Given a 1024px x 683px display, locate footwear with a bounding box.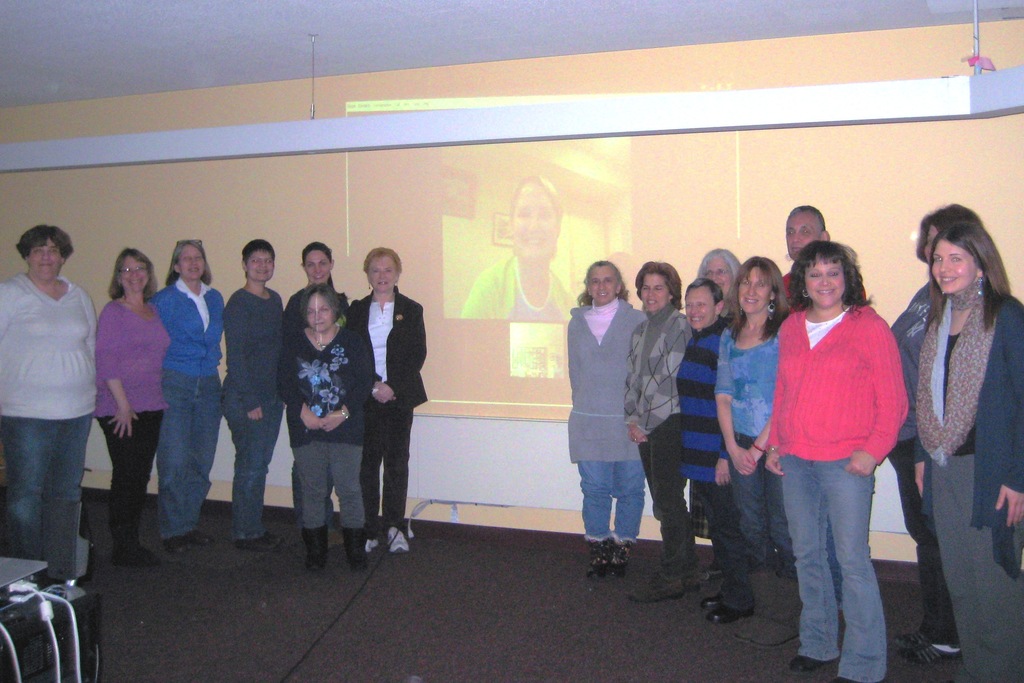
Located: (left=583, top=535, right=613, bottom=579).
